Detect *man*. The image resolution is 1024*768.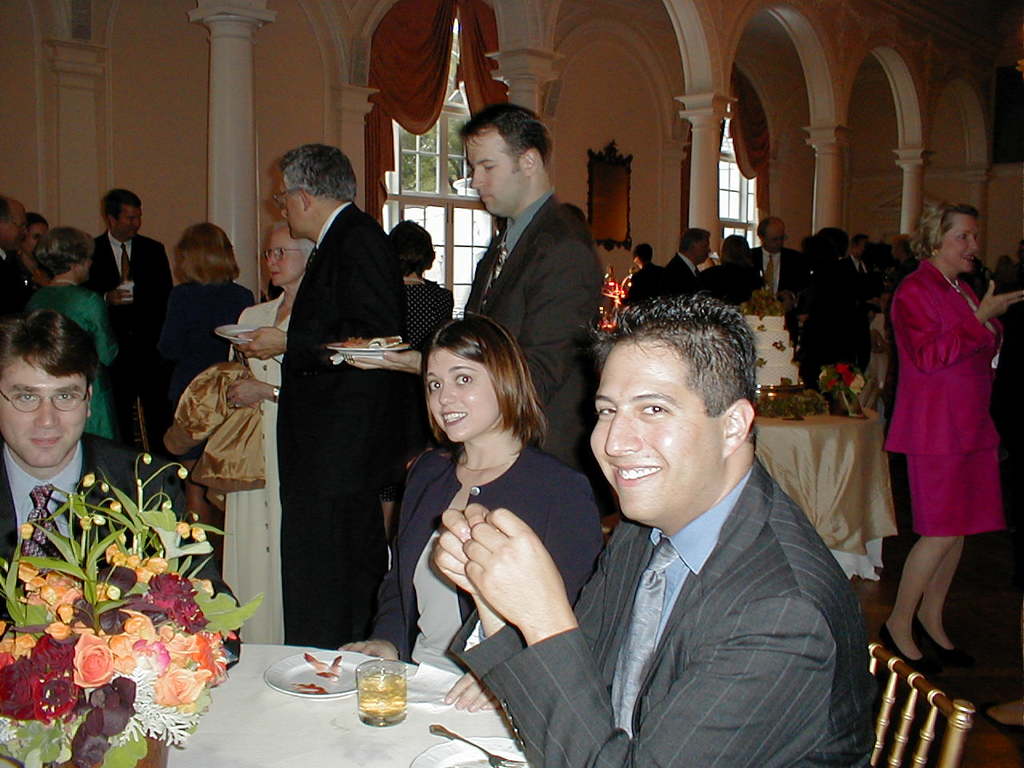
232, 154, 423, 663.
